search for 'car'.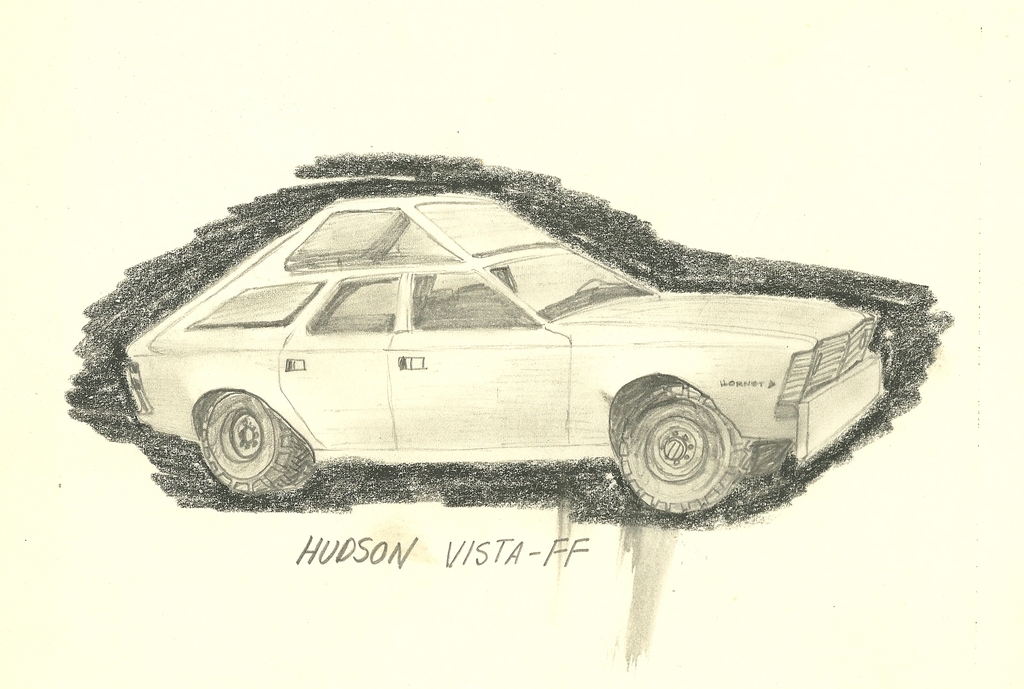
Found at (x1=104, y1=163, x2=927, y2=529).
